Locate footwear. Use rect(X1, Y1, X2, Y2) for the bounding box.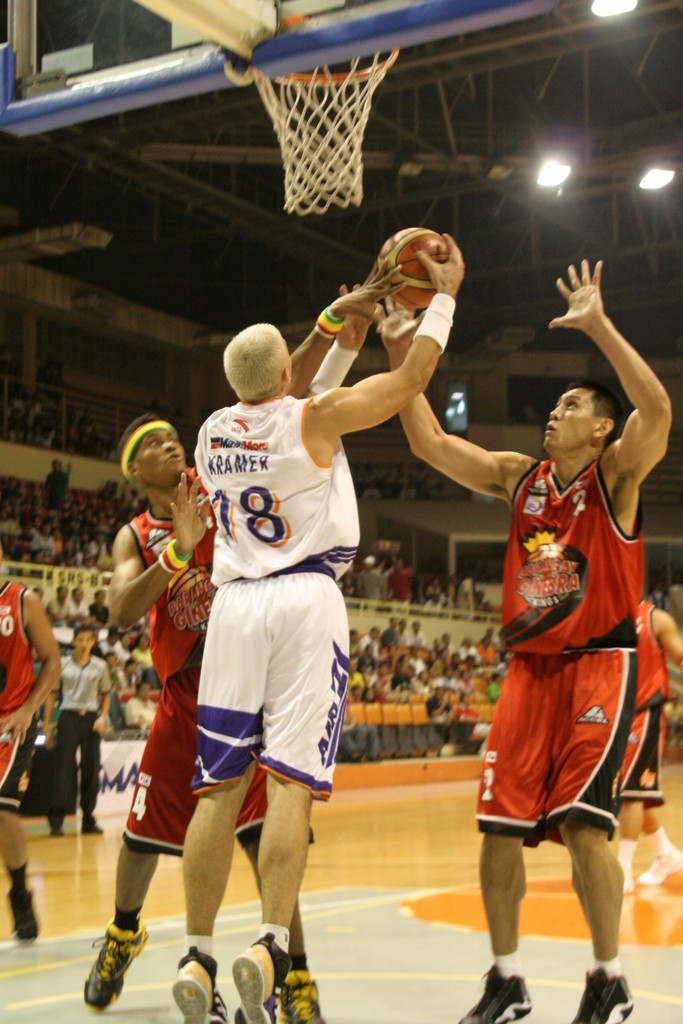
rect(452, 963, 535, 1023).
